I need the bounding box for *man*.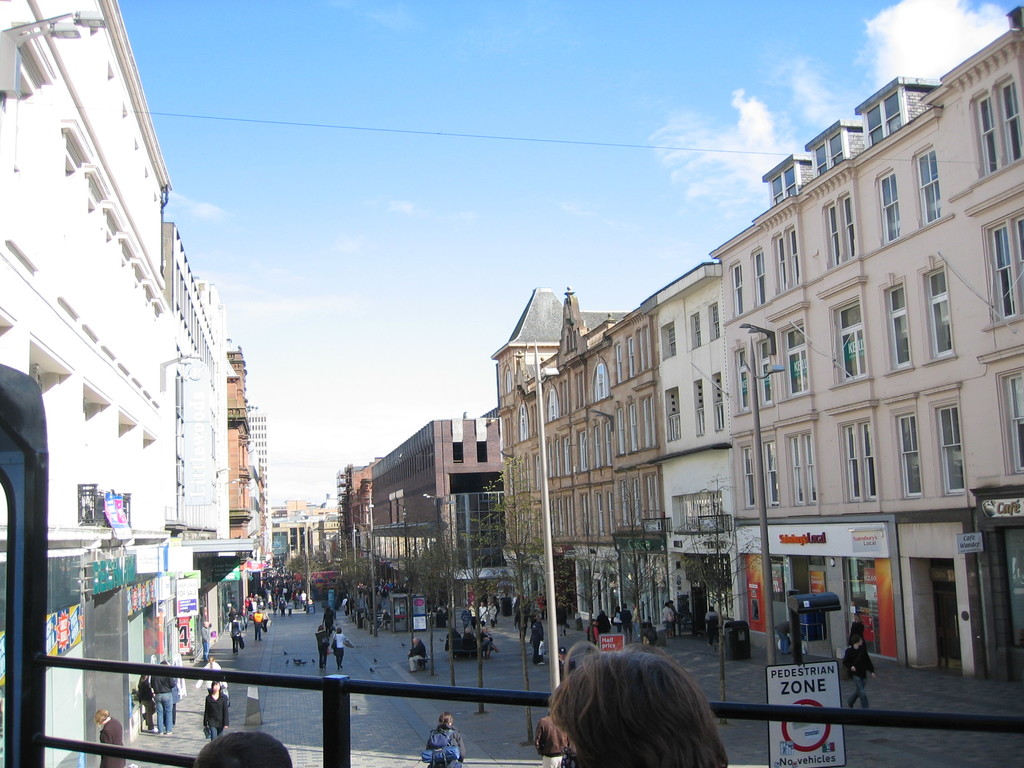
Here it is: [left=150, top=673, right=176, bottom=733].
